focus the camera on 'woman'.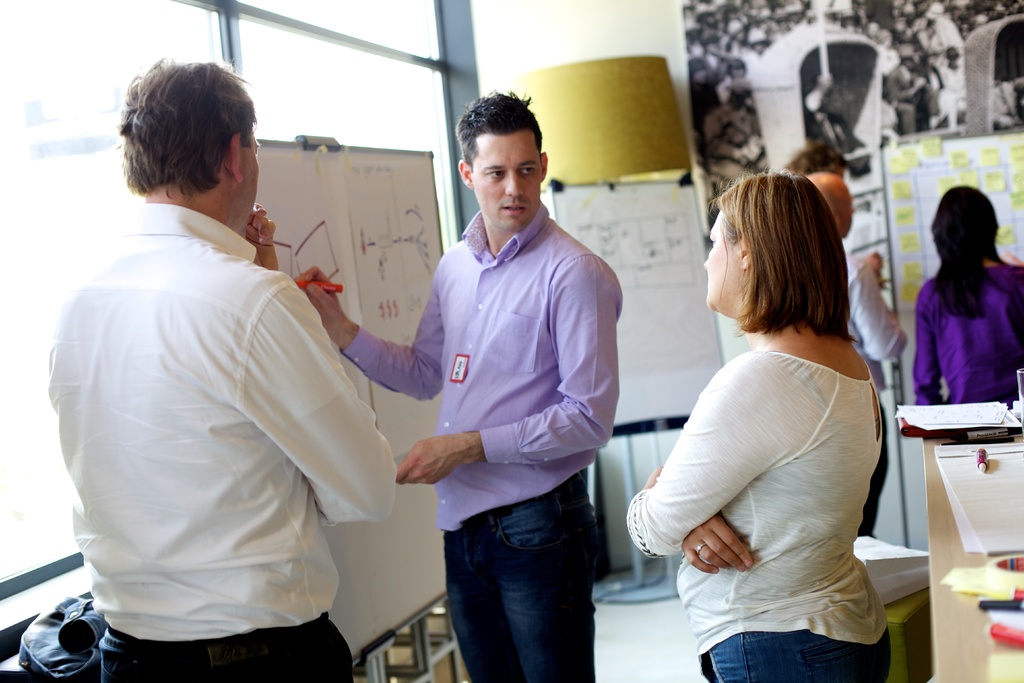
Focus region: (x1=918, y1=196, x2=1023, y2=418).
